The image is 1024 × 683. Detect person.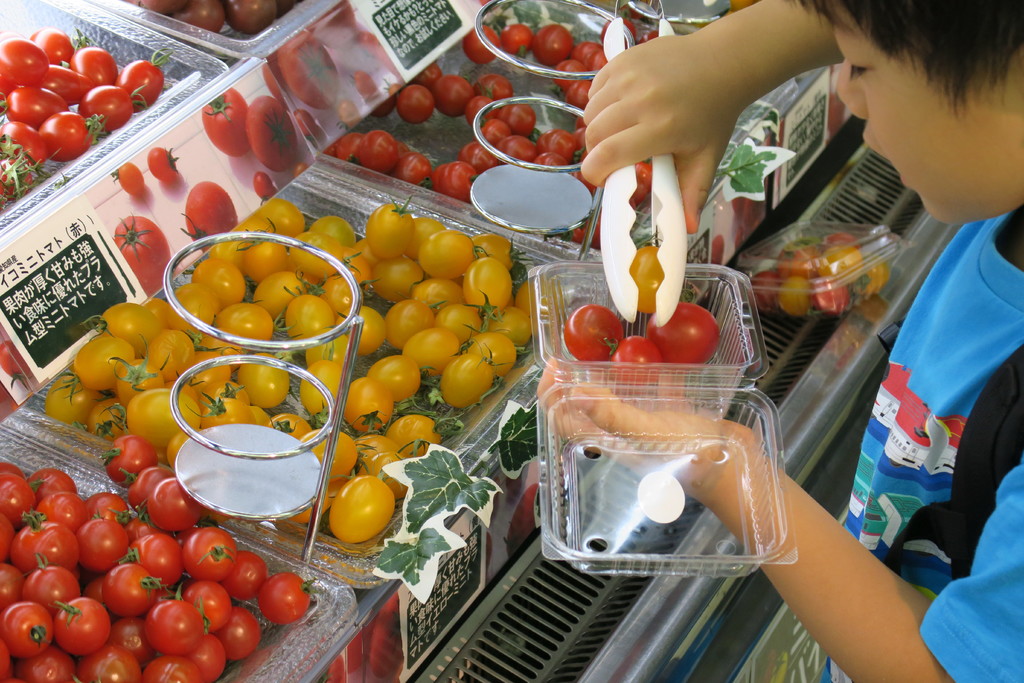
Detection: <region>574, 0, 1023, 682</region>.
